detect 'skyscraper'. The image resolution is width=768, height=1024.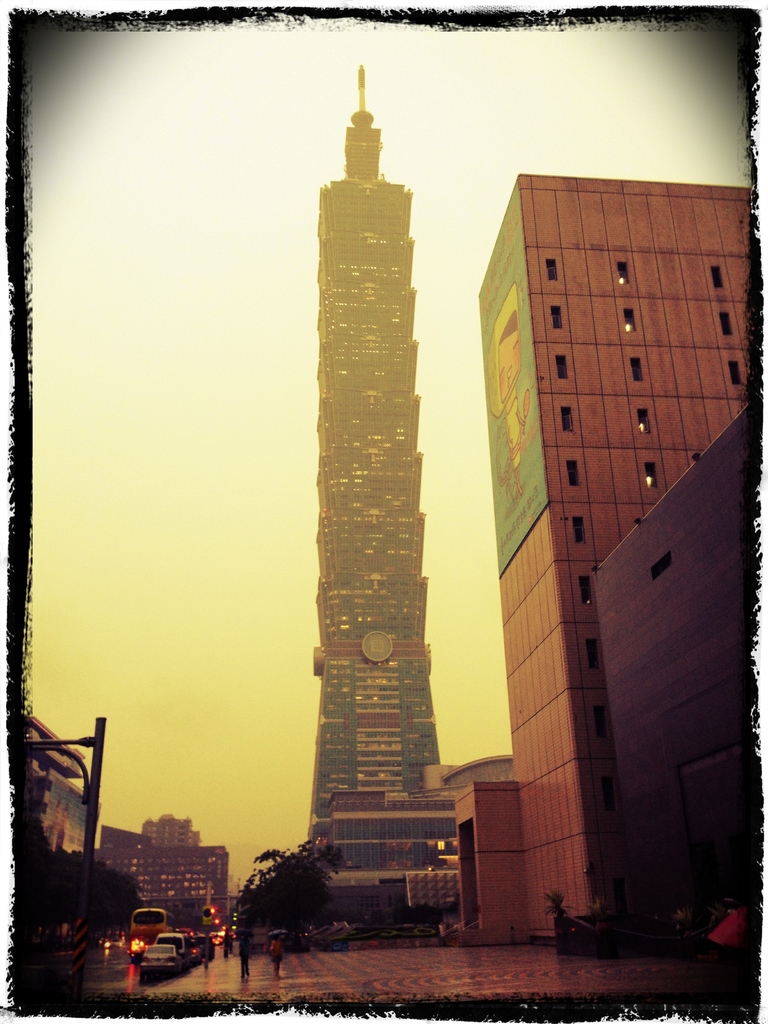
298,56,439,833.
